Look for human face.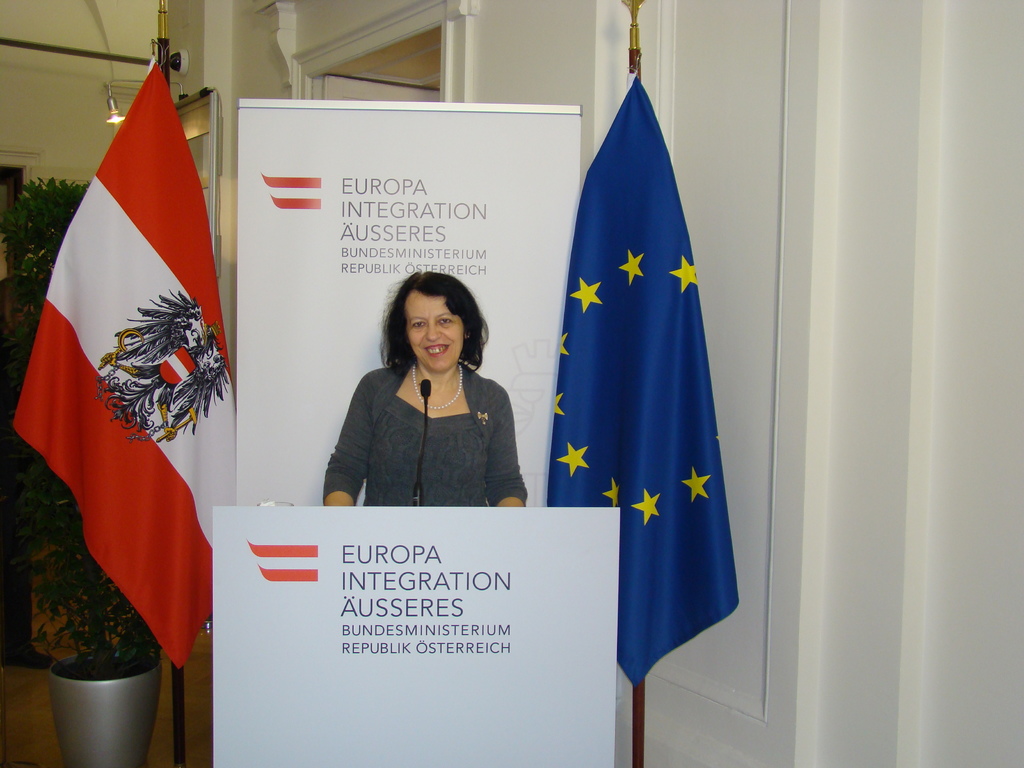
Found: 399, 292, 467, 373.
